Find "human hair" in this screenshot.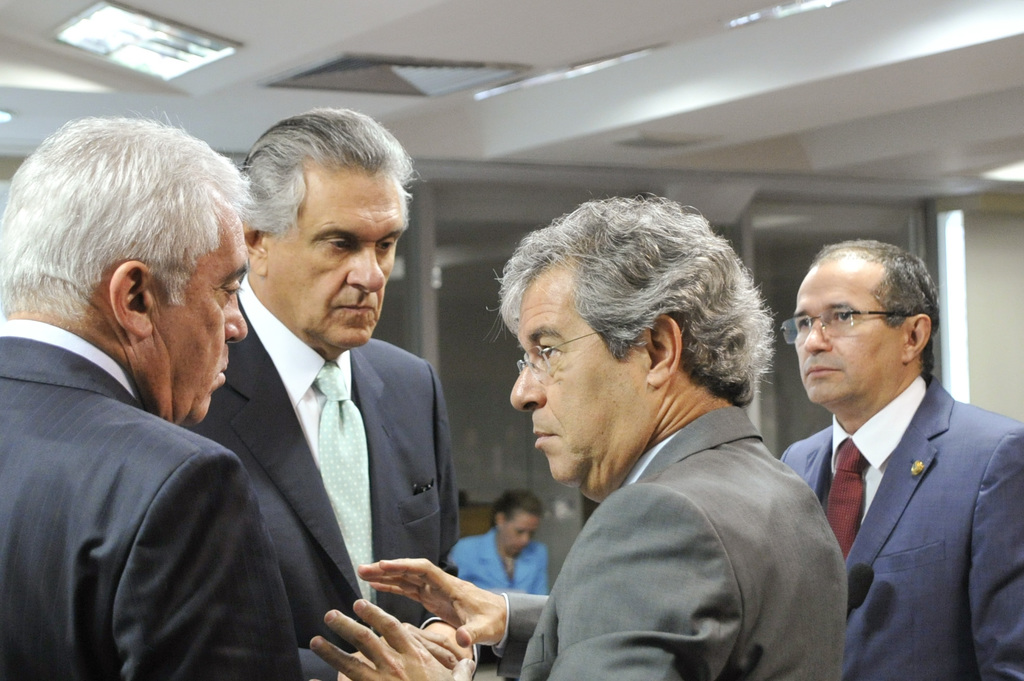
The bounding box for "human hair" is left=497, top=198, right=758, bottom=426.
